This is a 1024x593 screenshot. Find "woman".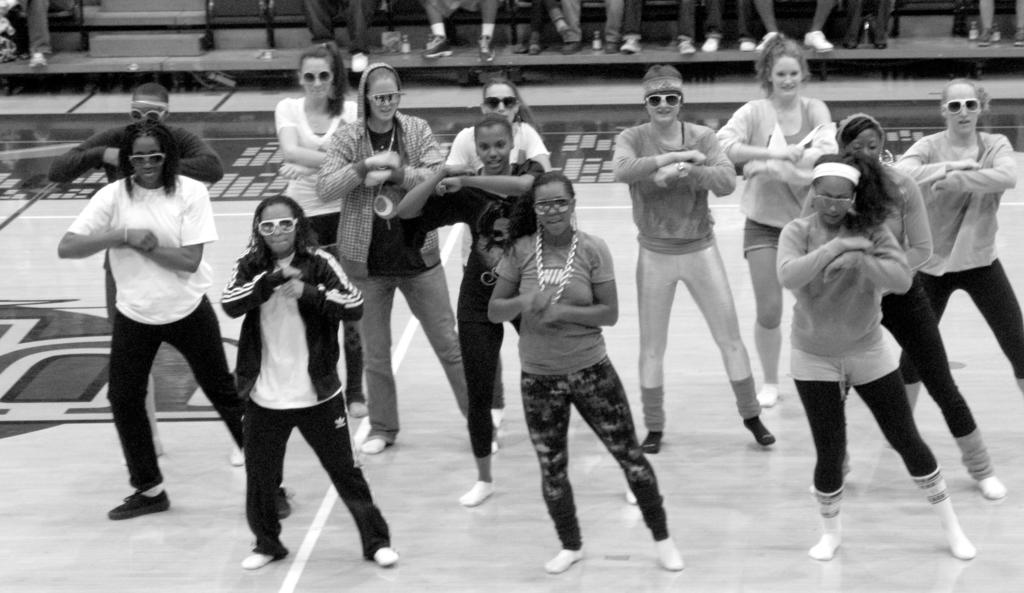
Bounding box: box=[273, 42, 362, 417].
